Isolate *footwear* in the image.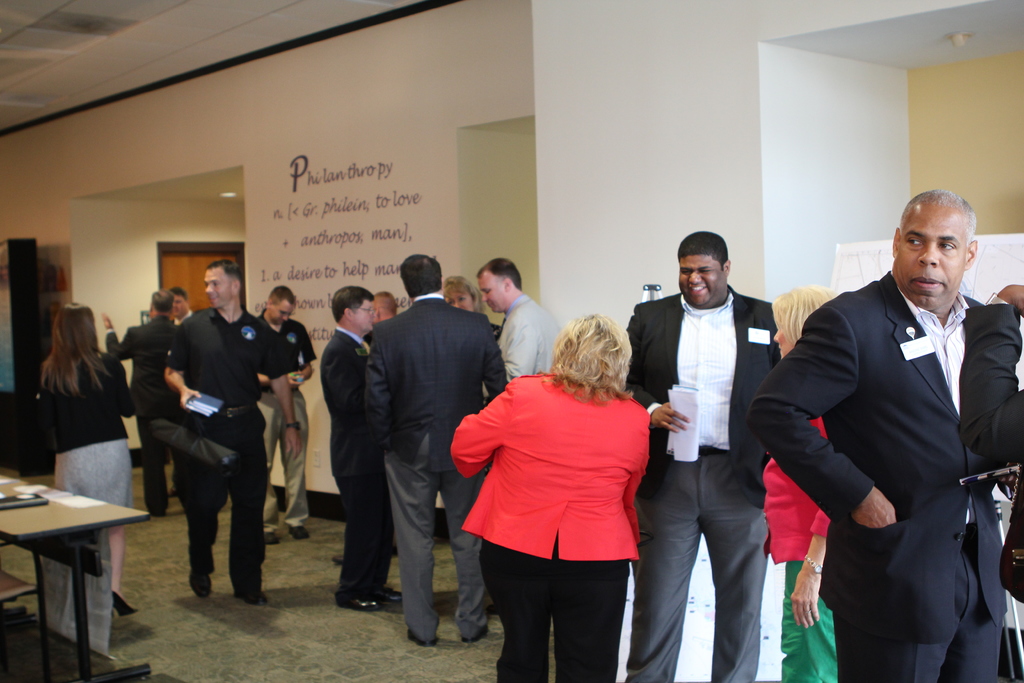
Isolated region: {"left": 266, "top": 527, "right": 286, "bottom": 545}.
